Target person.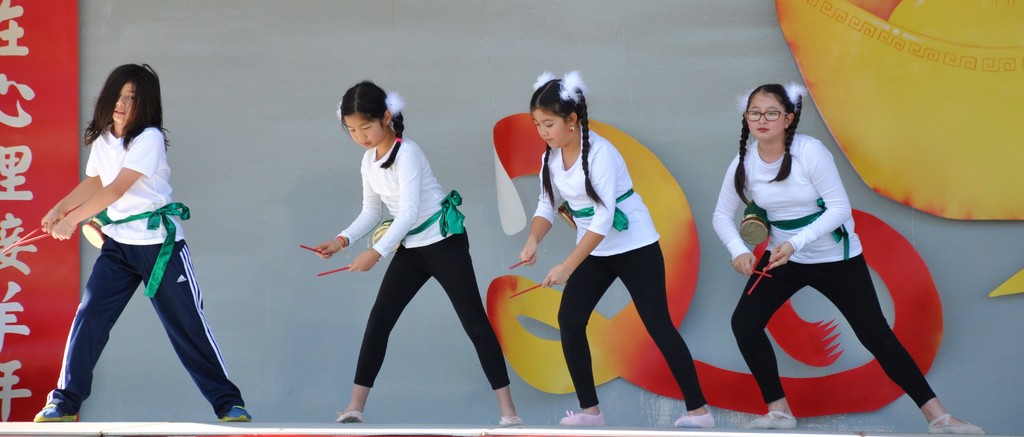
Target region: {"x1": 319, "y1": 81, "x2": 523, "y2": 426}.
